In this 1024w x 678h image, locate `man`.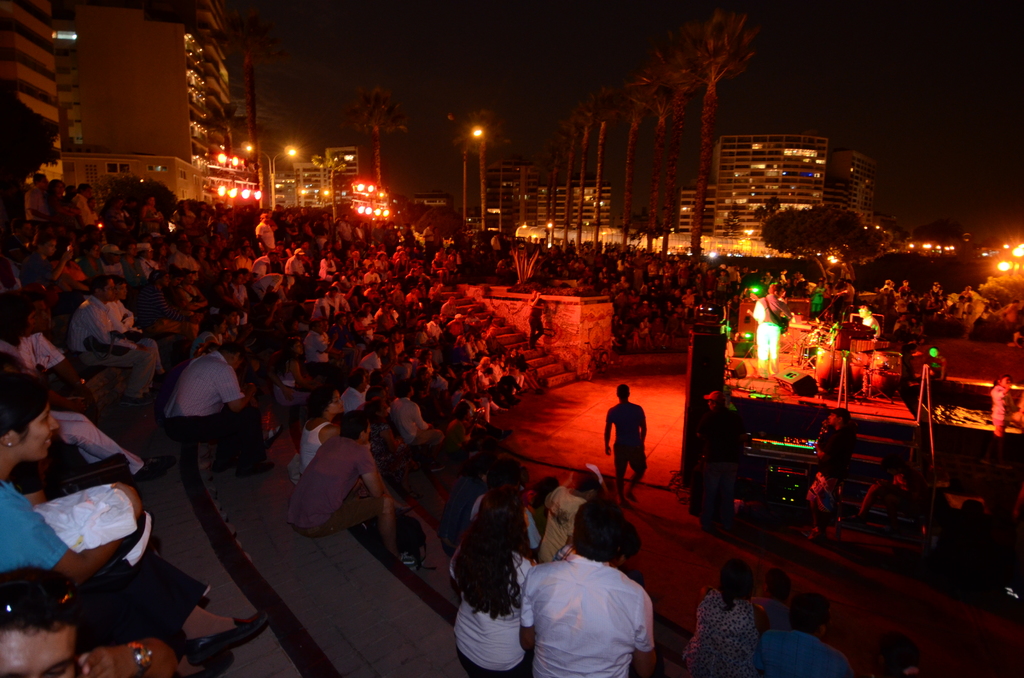
Bounding box: box(509, 501, 664, 677).
